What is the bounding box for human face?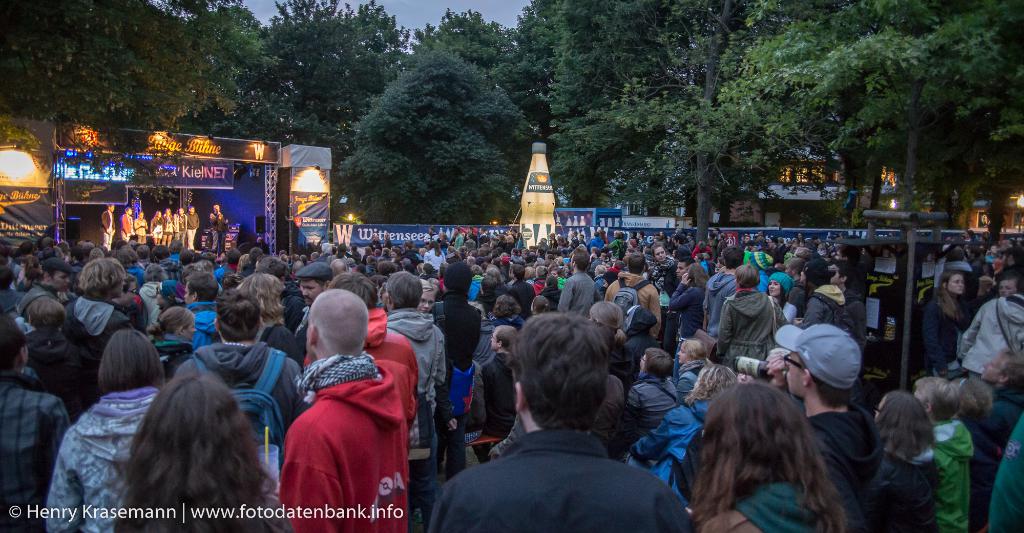
<region>306, 317, 316, 365</region>.
